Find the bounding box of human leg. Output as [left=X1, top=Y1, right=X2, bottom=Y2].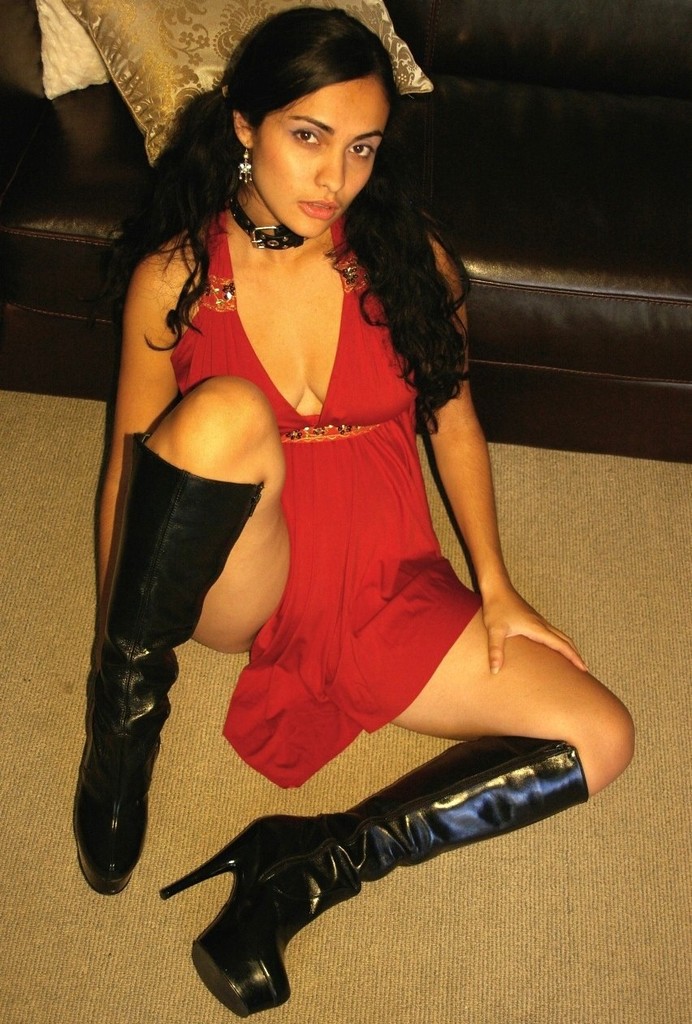
[left=162, top=584, right=674, bottom=1017].
